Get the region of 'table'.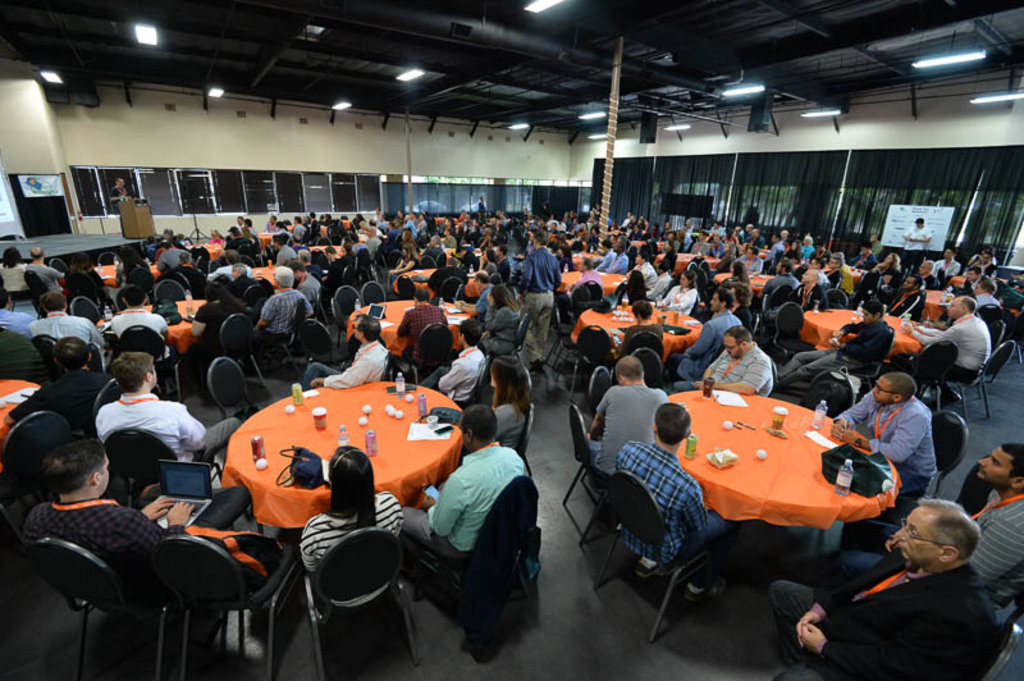
347:300:471:361.
